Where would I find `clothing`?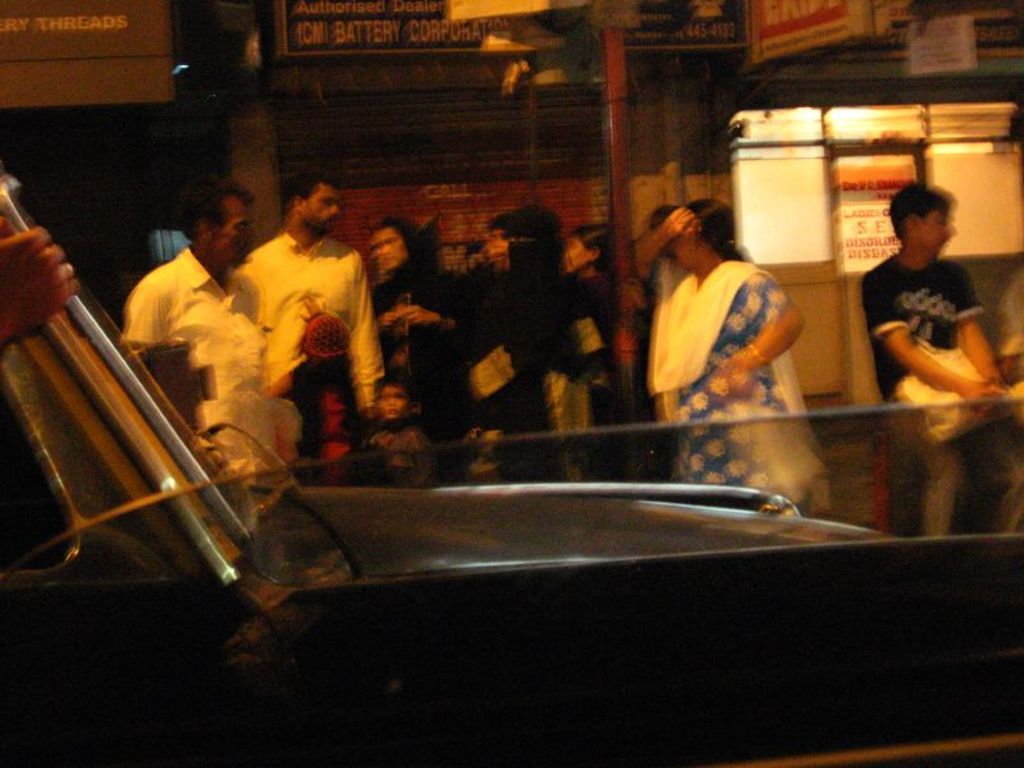
At rect(650, 259, 818, 531).
